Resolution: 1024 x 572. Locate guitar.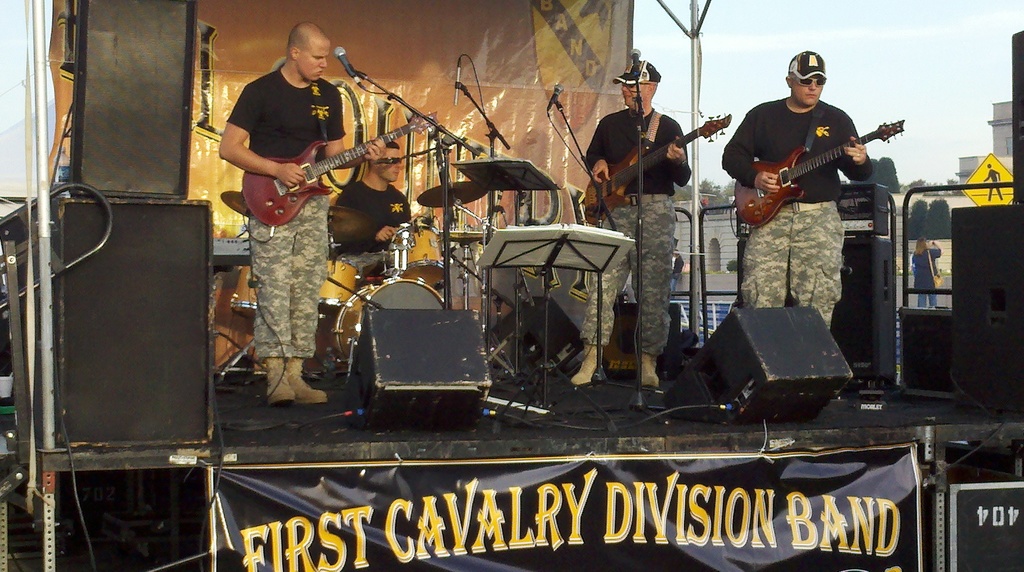
bbox=[238, 110, 438, 228].
